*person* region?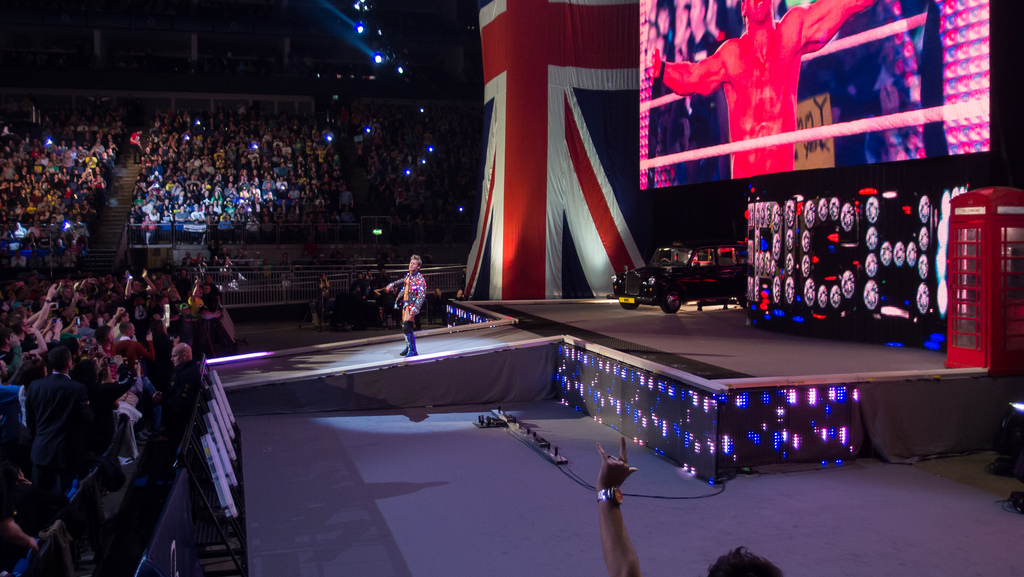
351/271/369/309
